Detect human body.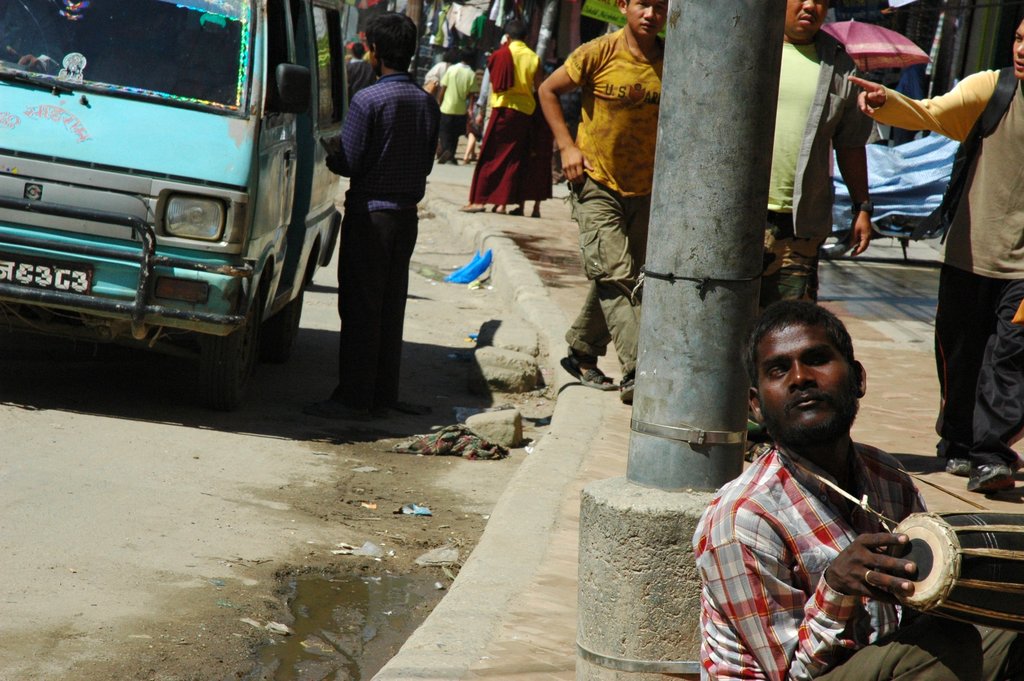
Detected at box=[435, 45, 483, 170].
